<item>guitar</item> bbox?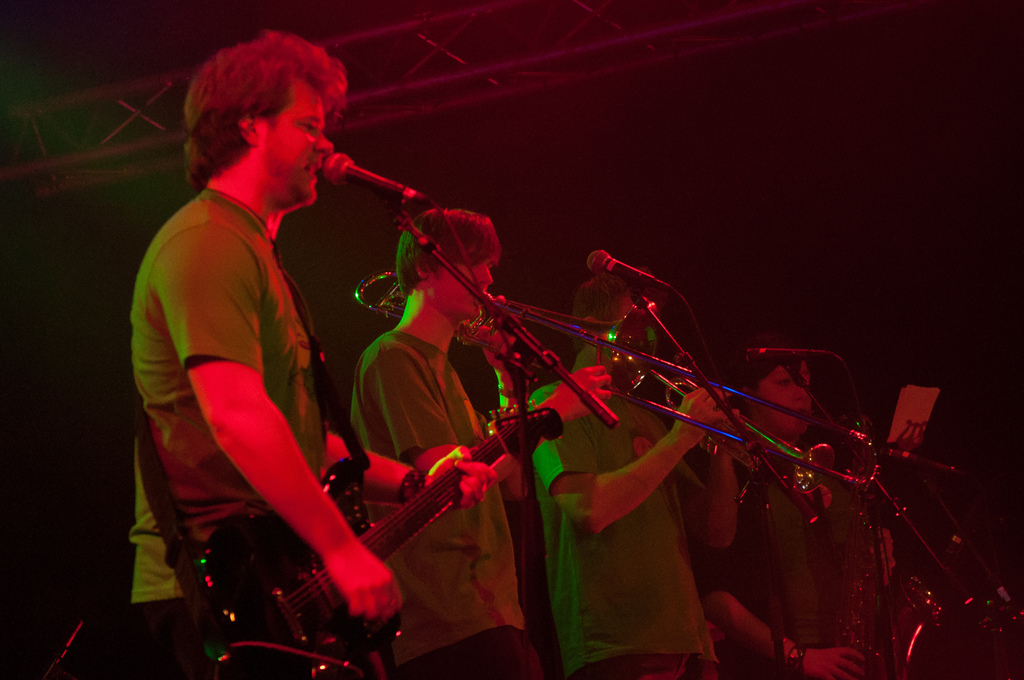
rect(232, 327, 643, 665)
